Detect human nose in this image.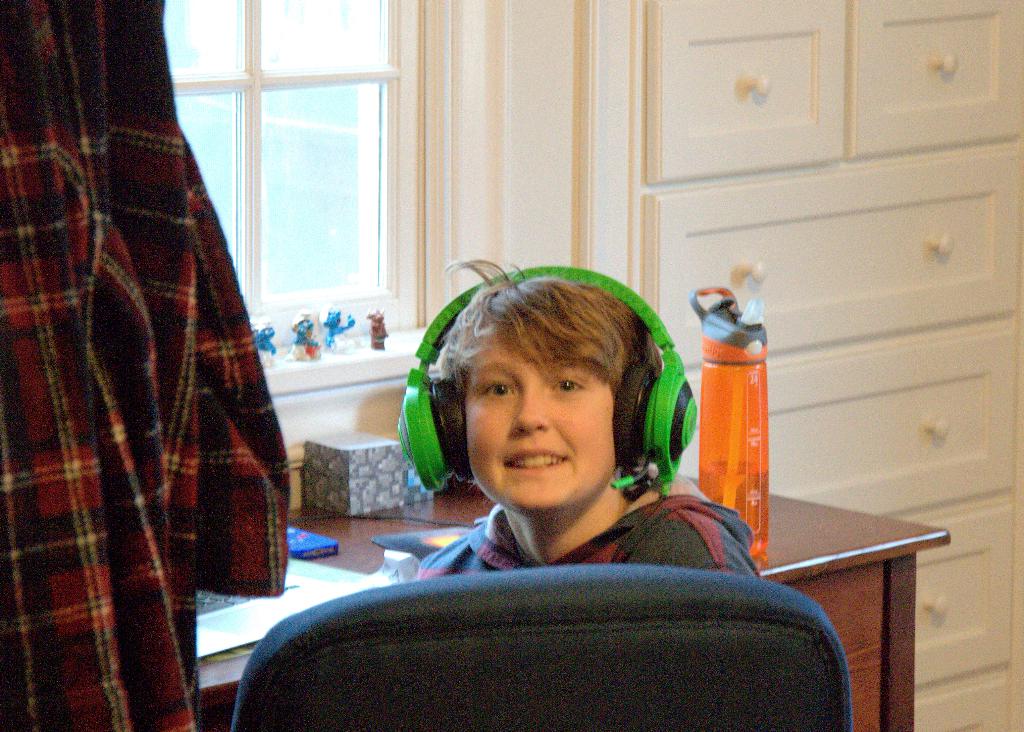
Detection: left=511, top=390, right=550, bottom=433.
